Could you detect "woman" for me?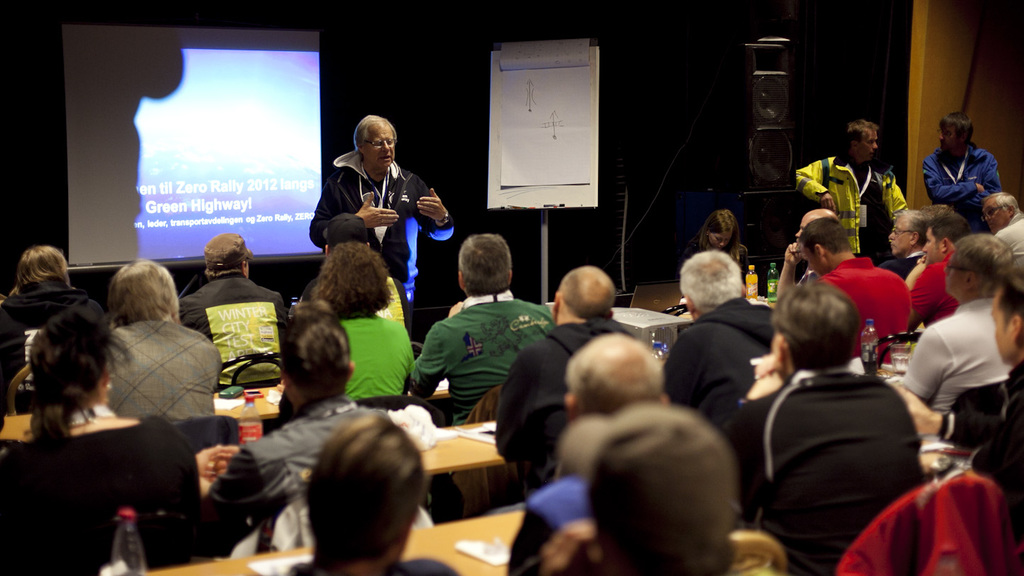
Detection result: <bbox>691, 206, 750, 268</bbox>.
